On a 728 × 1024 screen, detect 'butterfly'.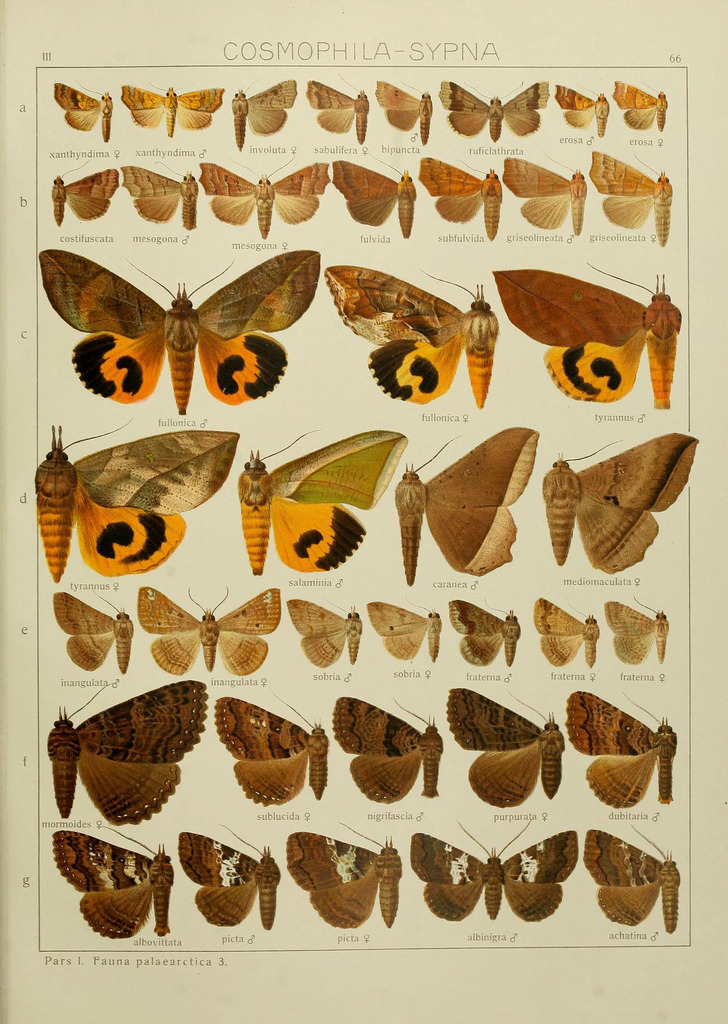
(115, 84, 231, 135).
